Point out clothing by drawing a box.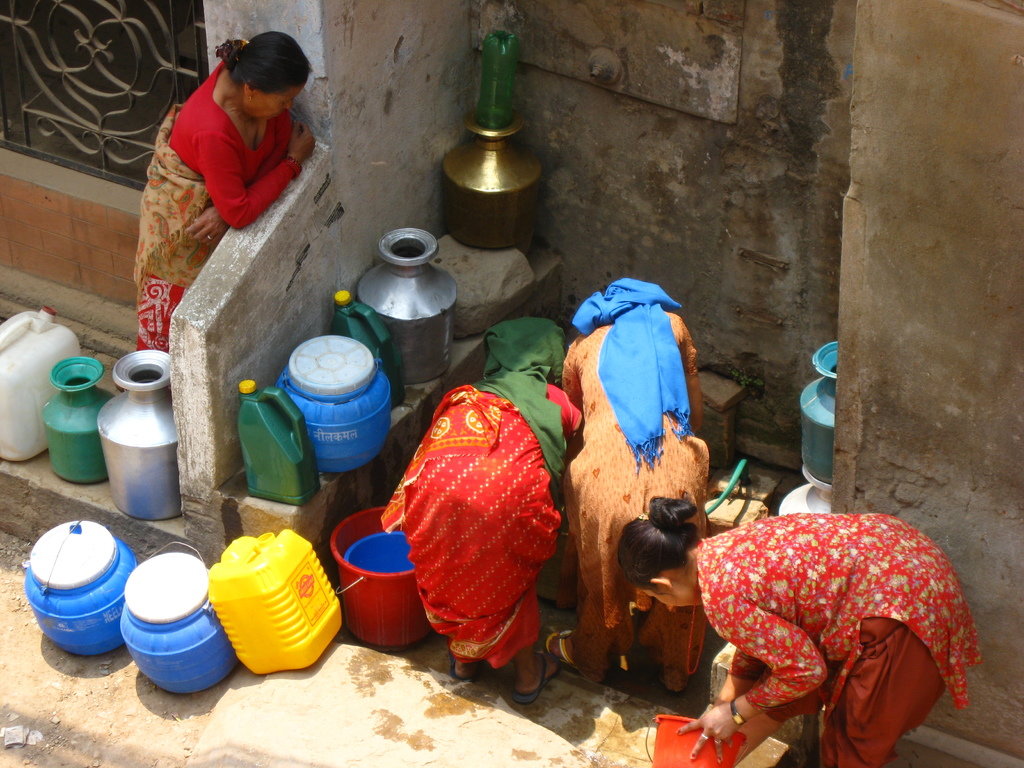
region(689, 508, 989, 767).
